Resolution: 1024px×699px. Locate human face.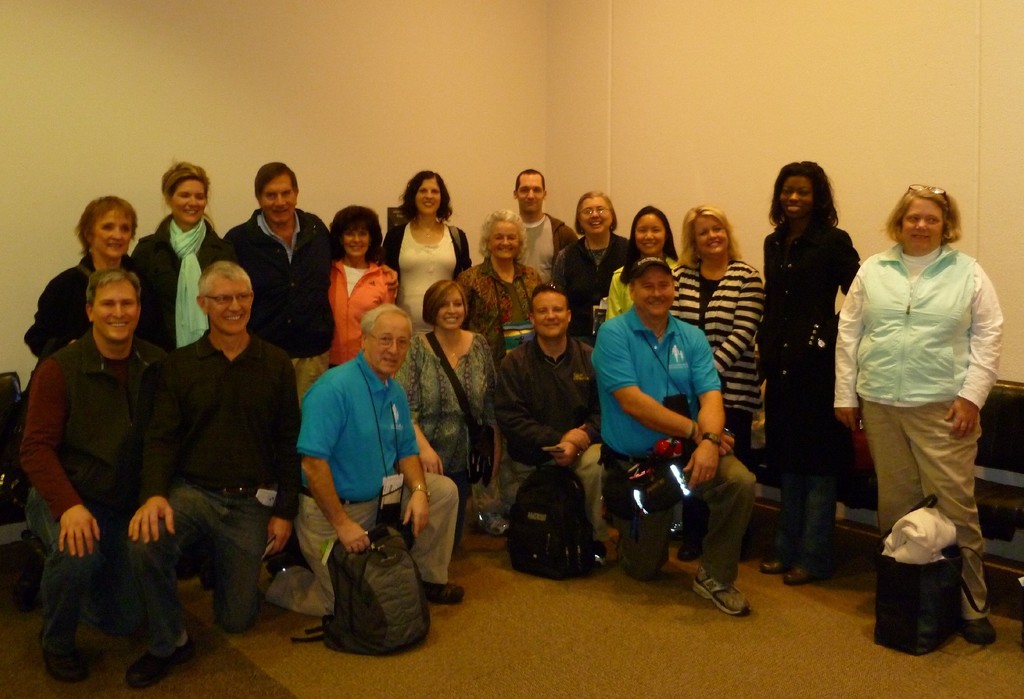
region(368, 315, 411, 371).
